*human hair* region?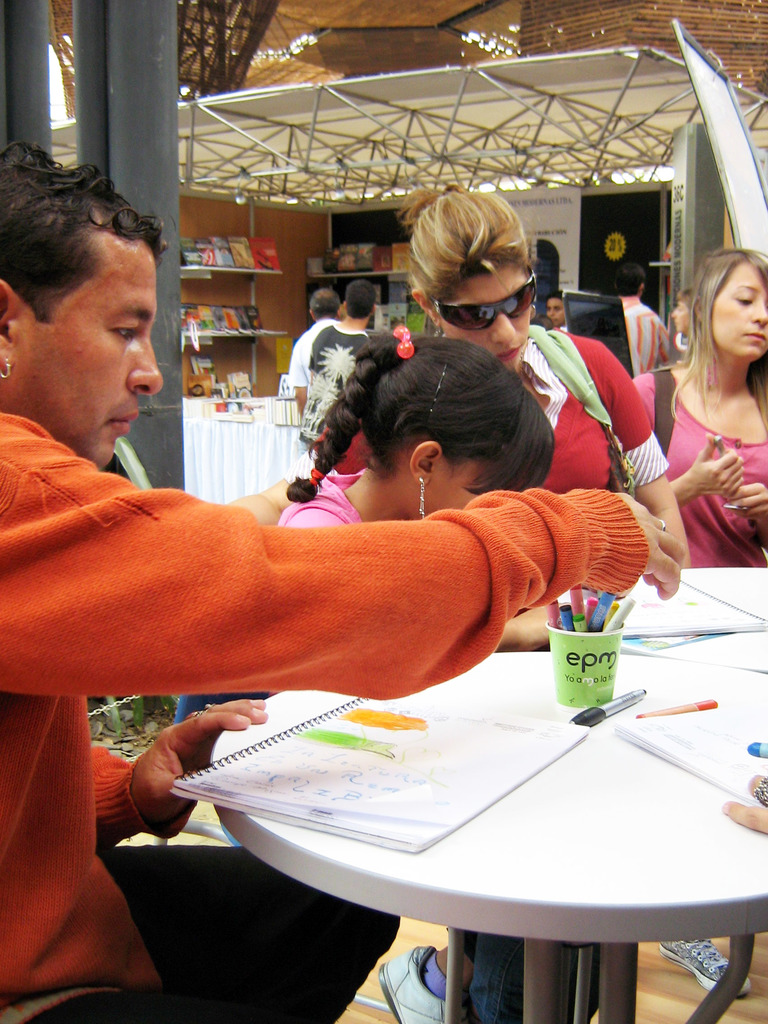
294:326:556:500
